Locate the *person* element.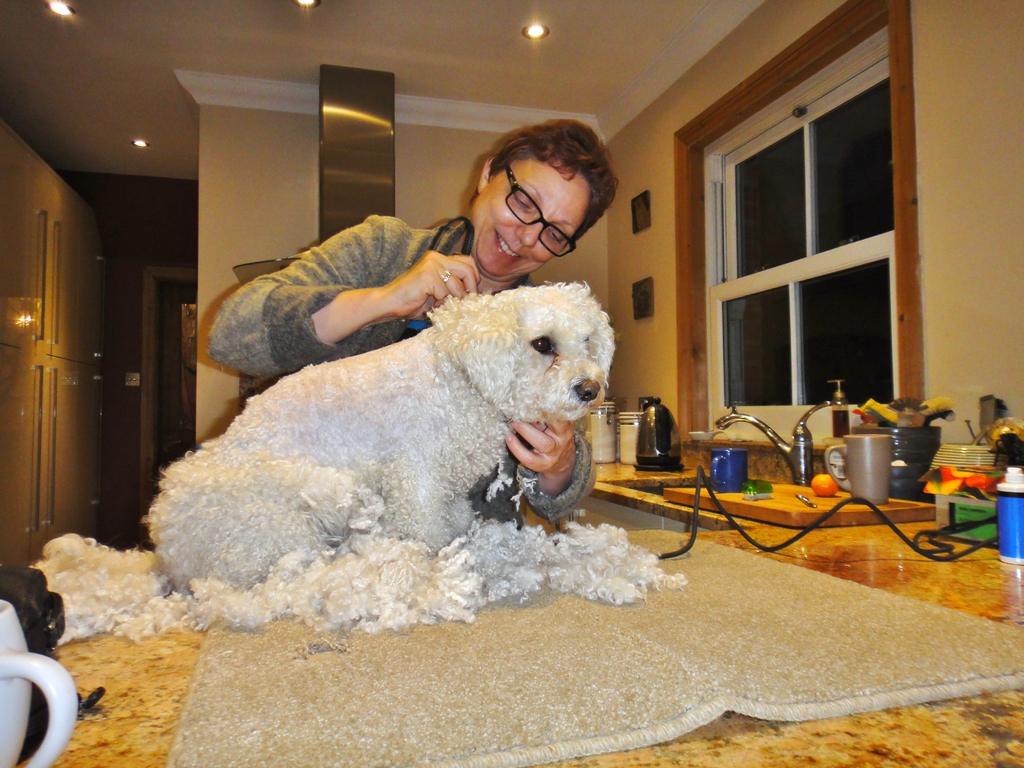
Element bbox: [x1=208, y1=110, x2=607, y2=556].
